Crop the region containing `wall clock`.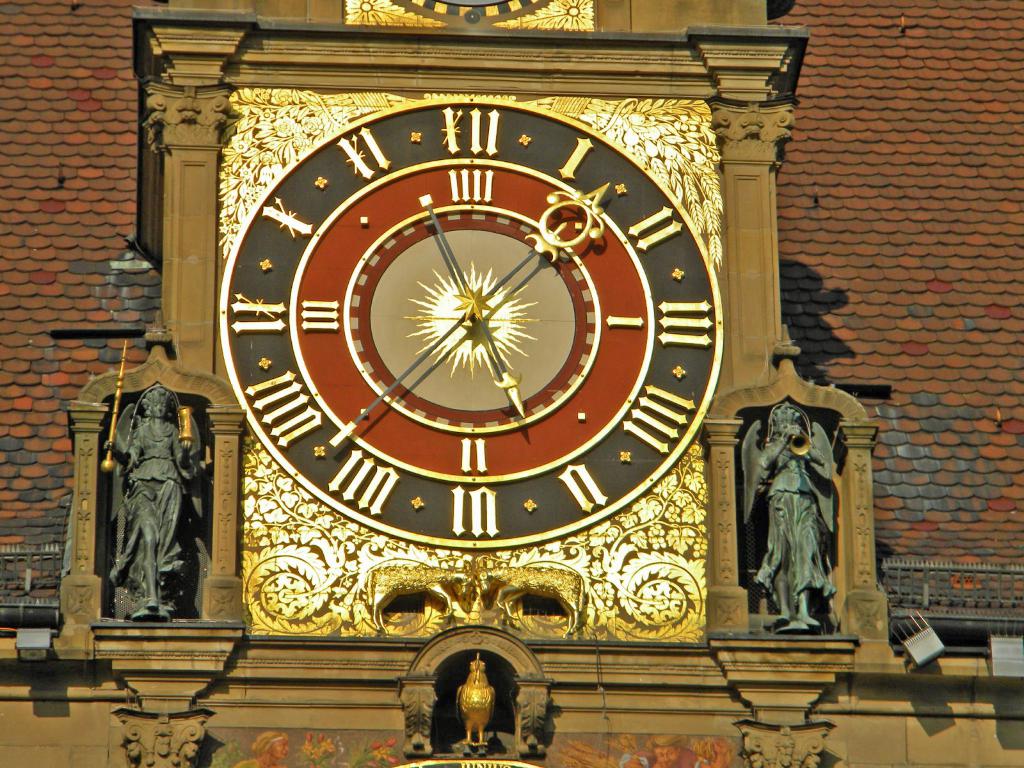
Crop region: crop(211, 90, 723, 595).
